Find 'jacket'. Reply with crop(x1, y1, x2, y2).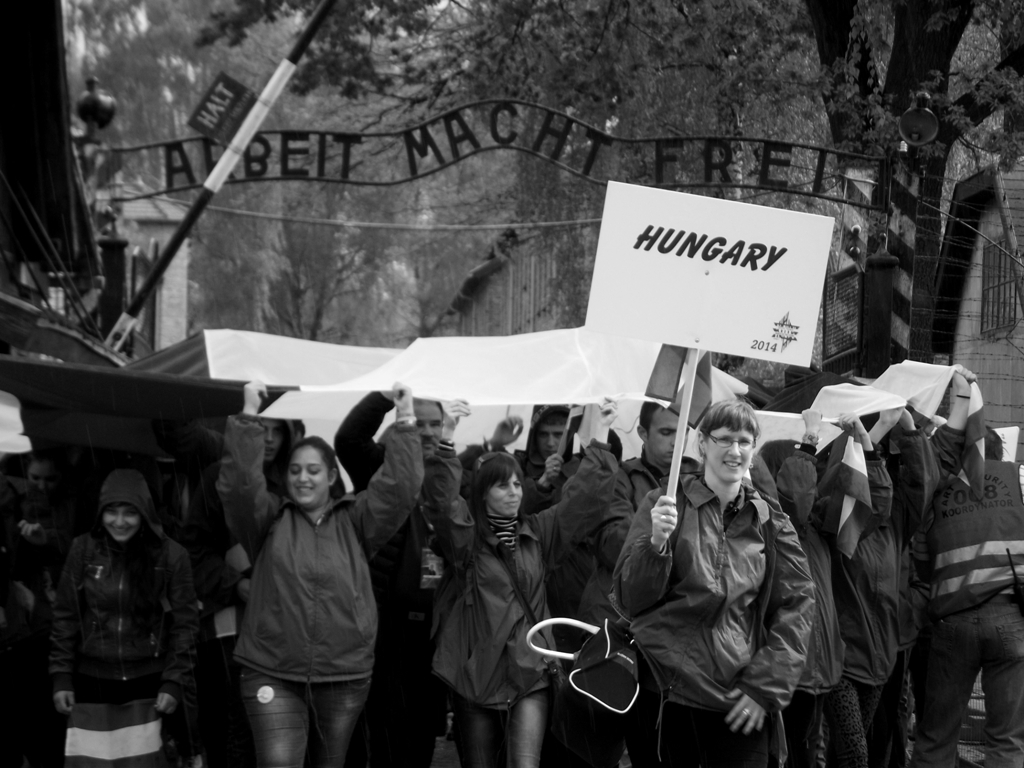
crop(421, 443, 621, 712).
